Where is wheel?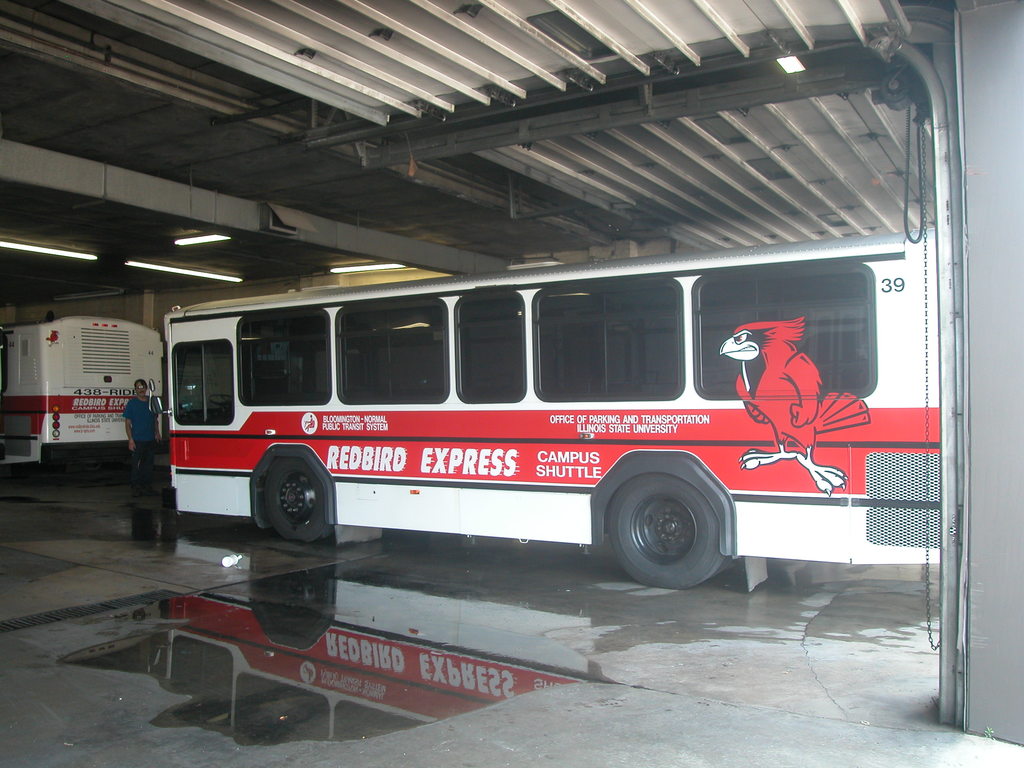
box=[607, 469, 734, 589].
